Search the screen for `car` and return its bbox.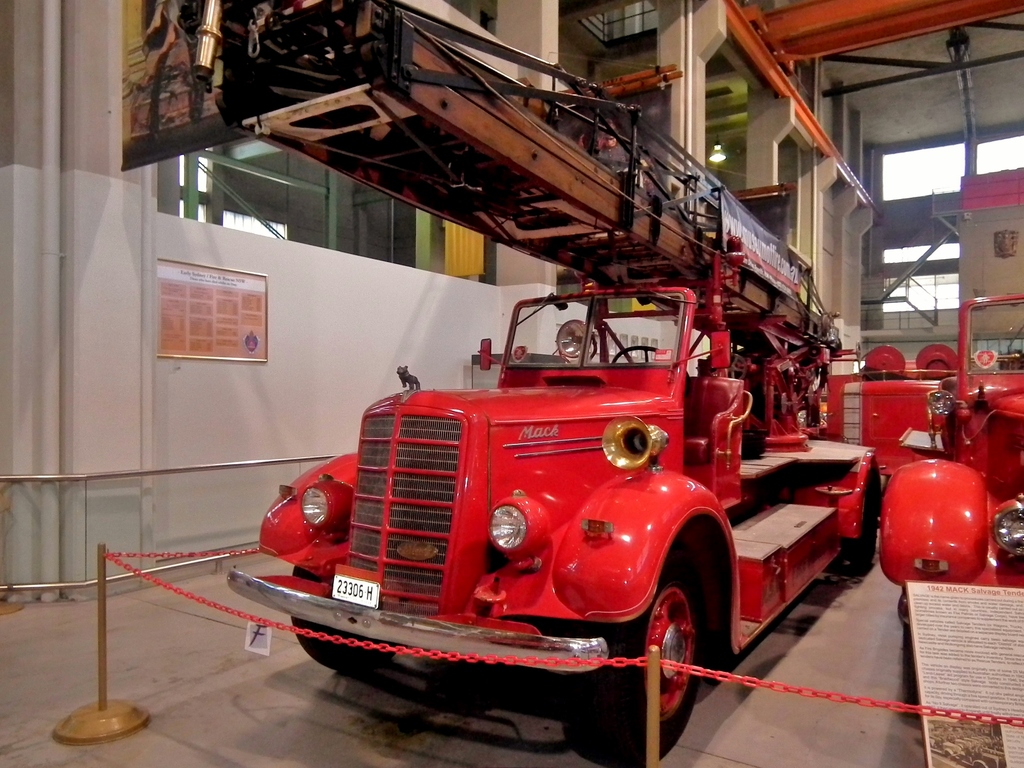
Found: left=877, top=297, right=1023, bottom=634.
